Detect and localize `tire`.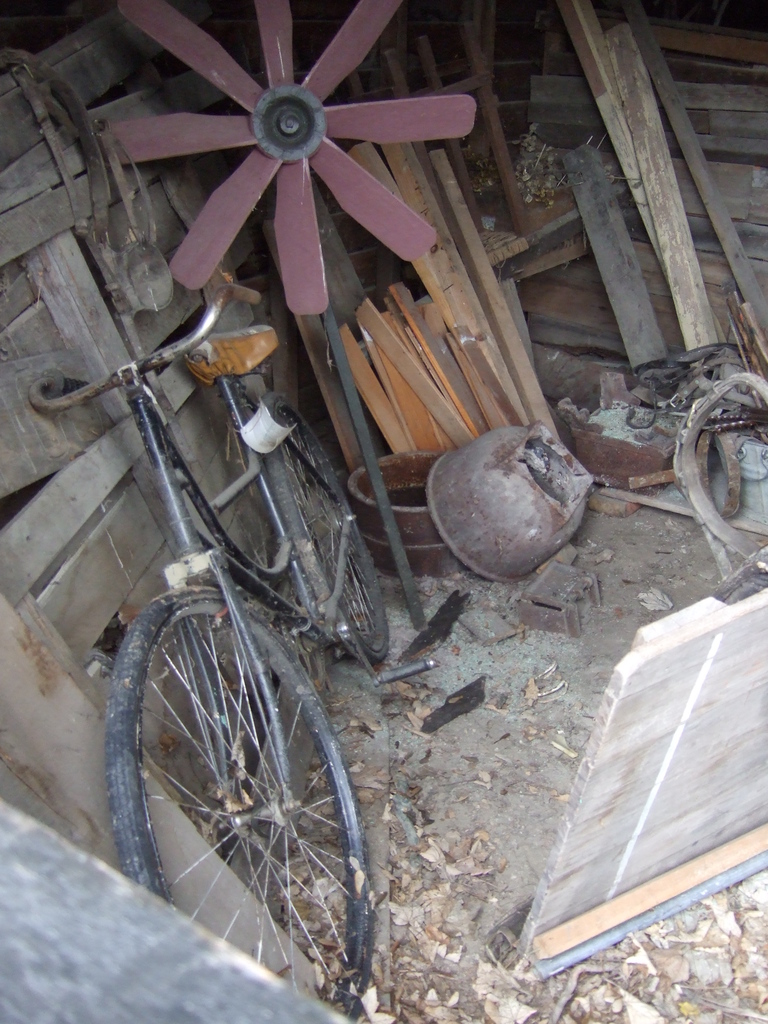
Localized at locate(105, 587, 374, 1021).
